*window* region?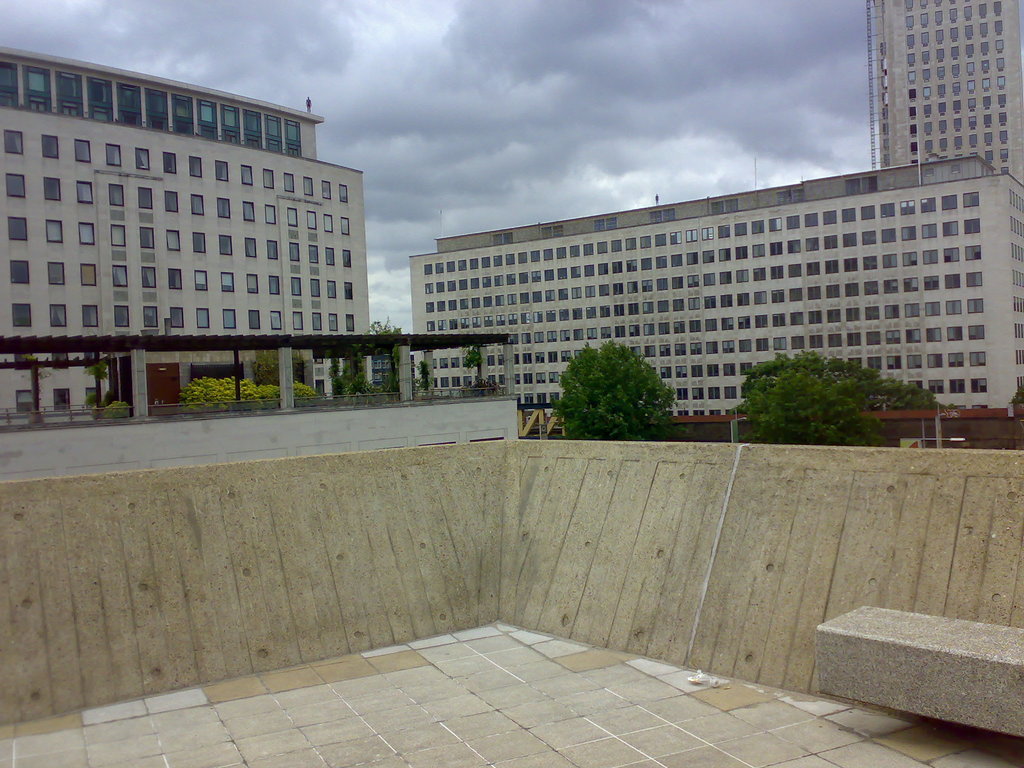
713,198,738,216
